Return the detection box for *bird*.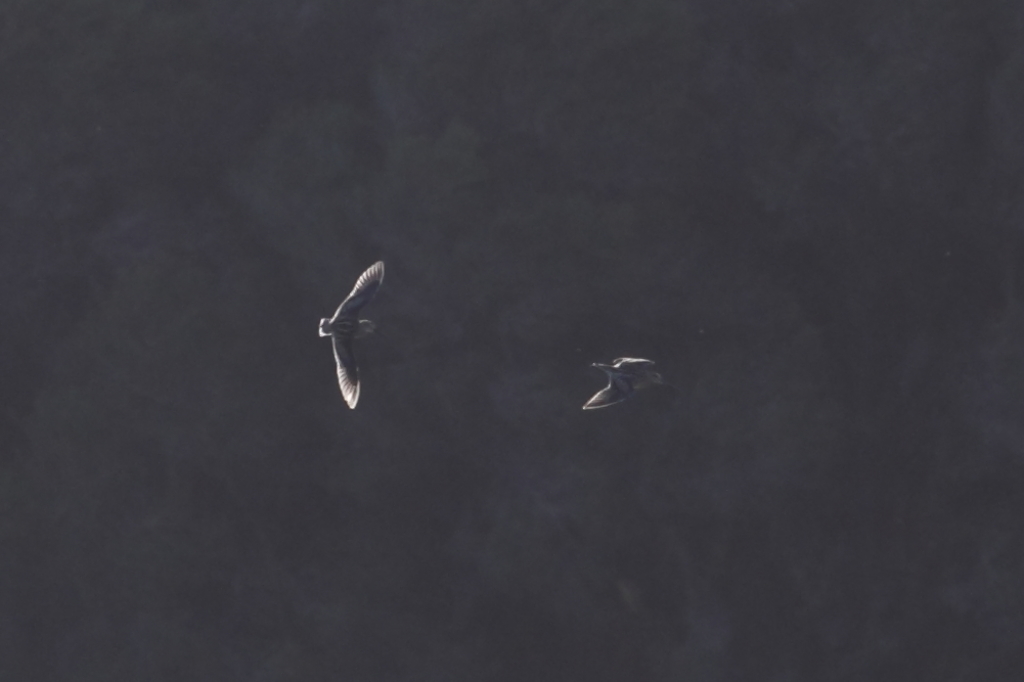
588/354/667/408.
